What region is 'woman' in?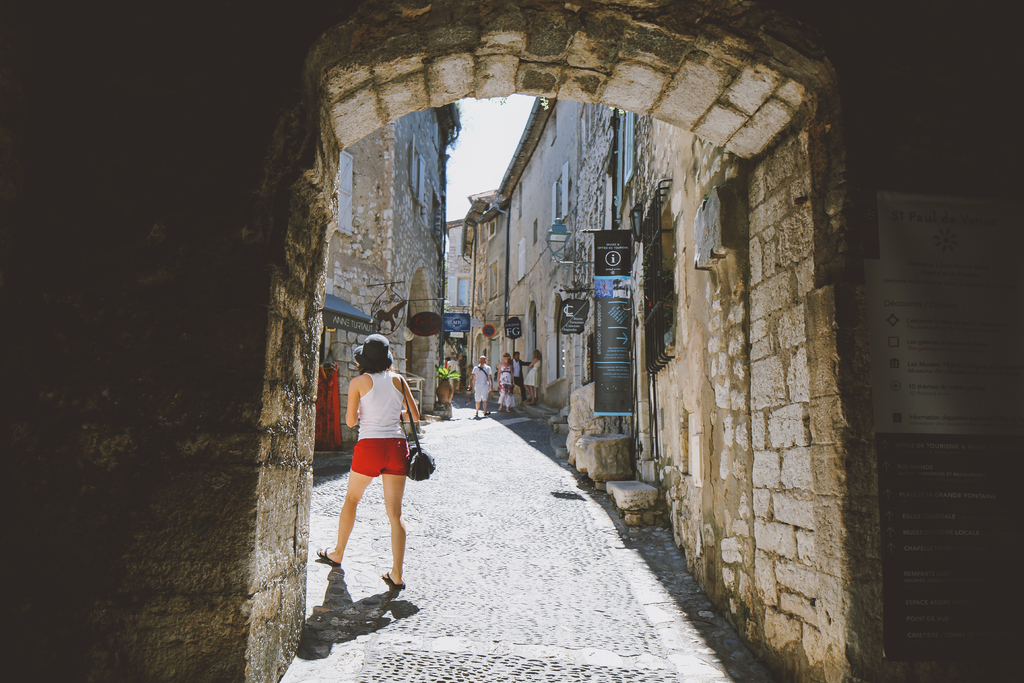
(x1=497, y1=352, x2=512, y2=415).
